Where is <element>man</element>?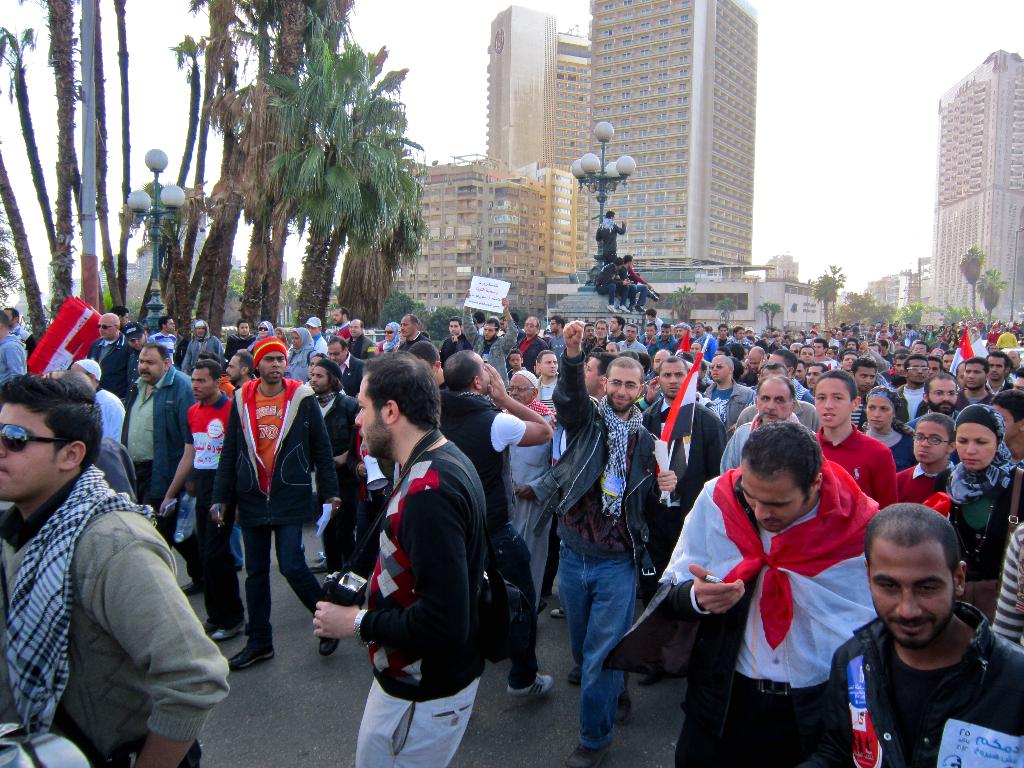
<box>593,256,625,309</box>.
